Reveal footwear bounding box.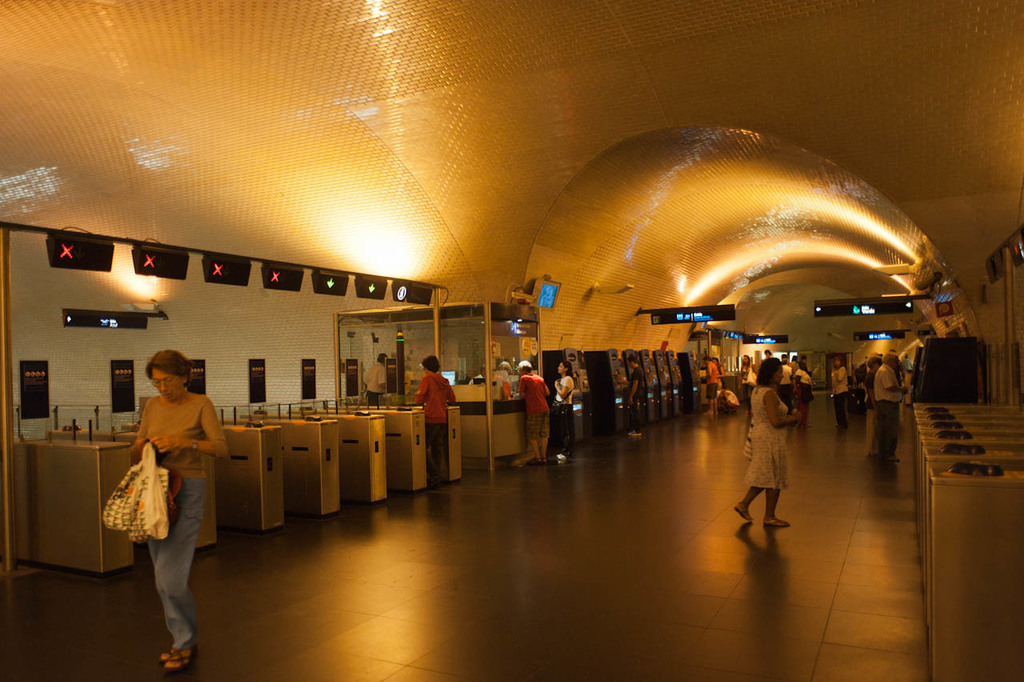
Revealed: bbox(158, 644, 200, 674).
